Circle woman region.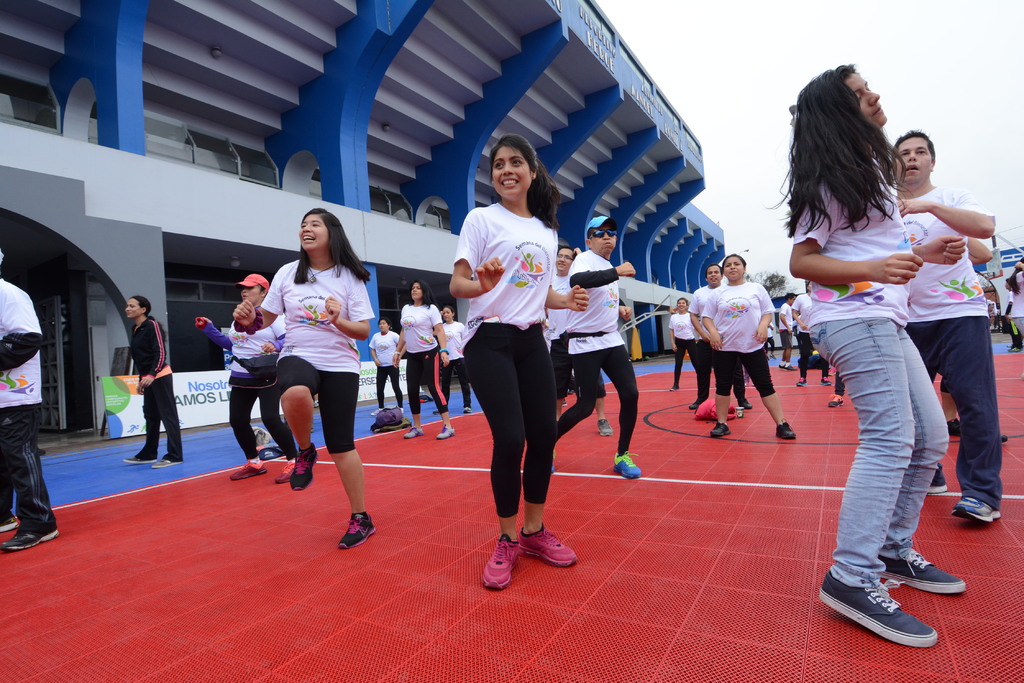
Region: <bbox>450, 163, 581, 578</bbox>.
